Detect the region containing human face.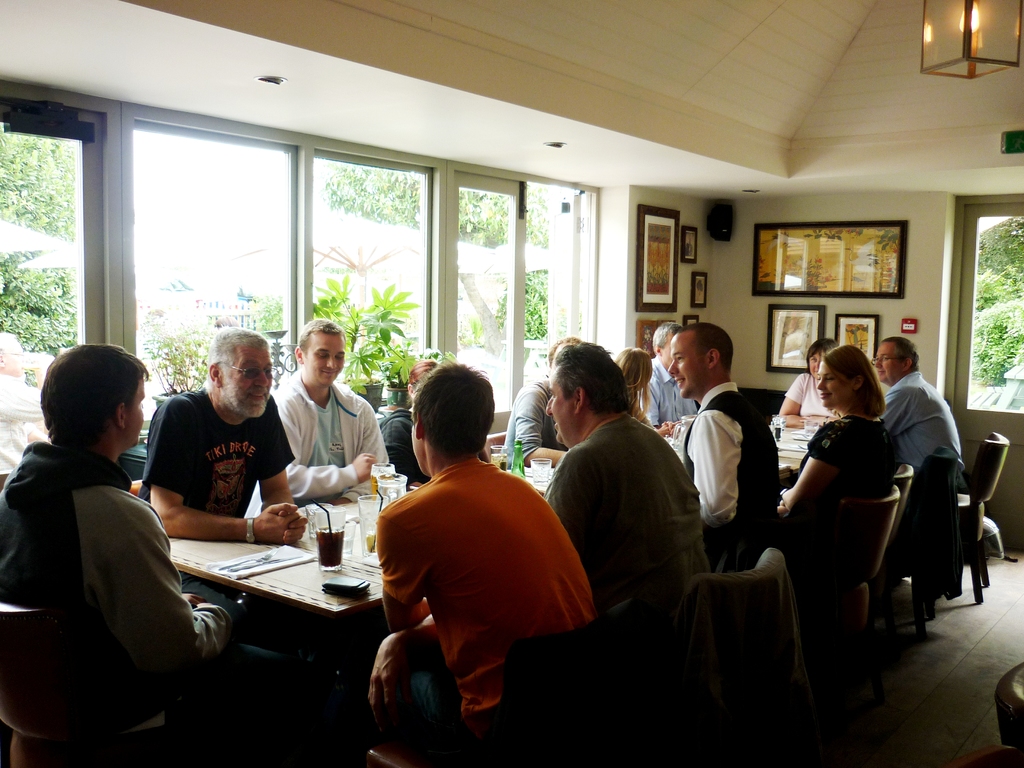
(x1=667, y1=332, x2=717, y2=403).
